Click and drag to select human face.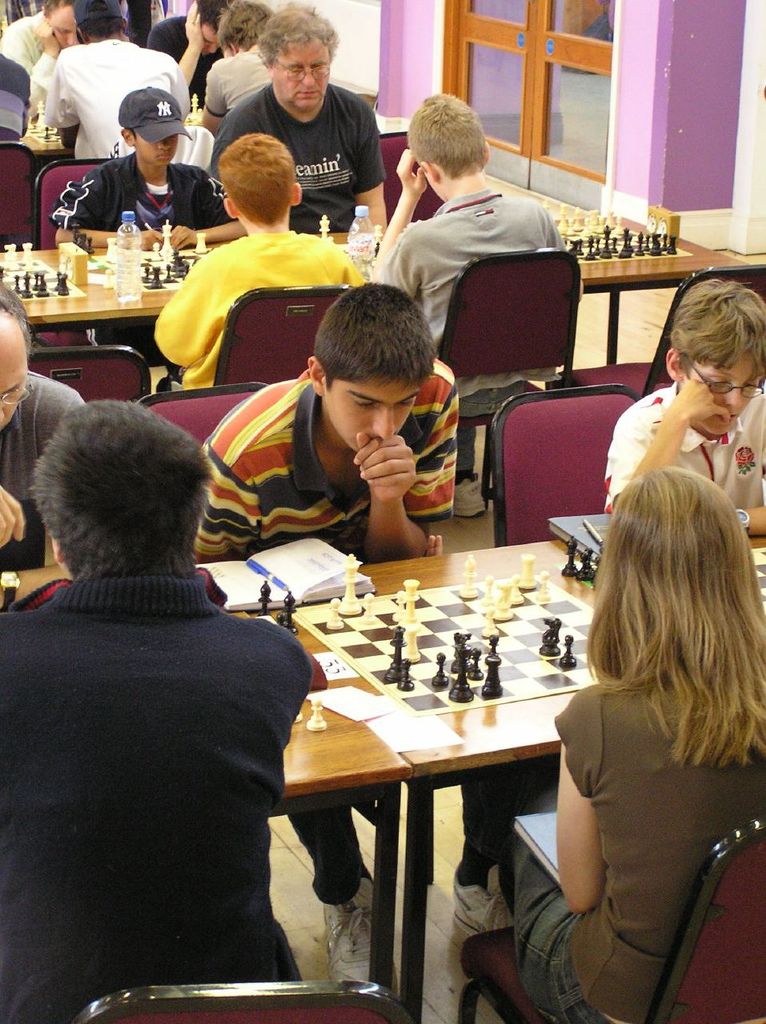
Selection: 44/3/84/46.
